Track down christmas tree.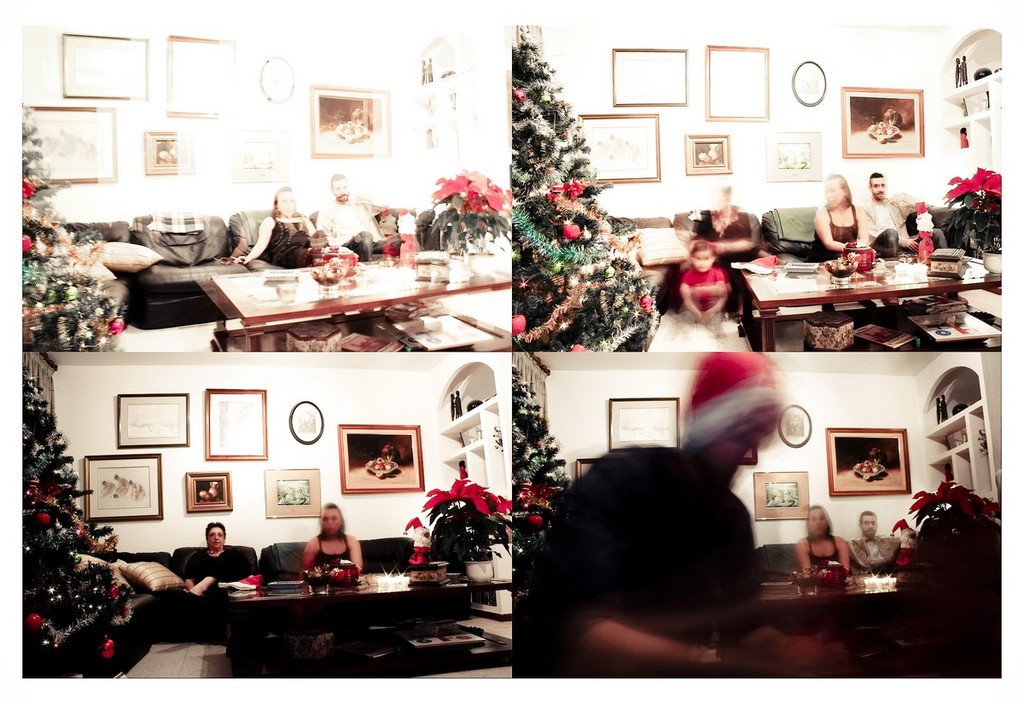
Tracked to (505, 352, 585, 653).
